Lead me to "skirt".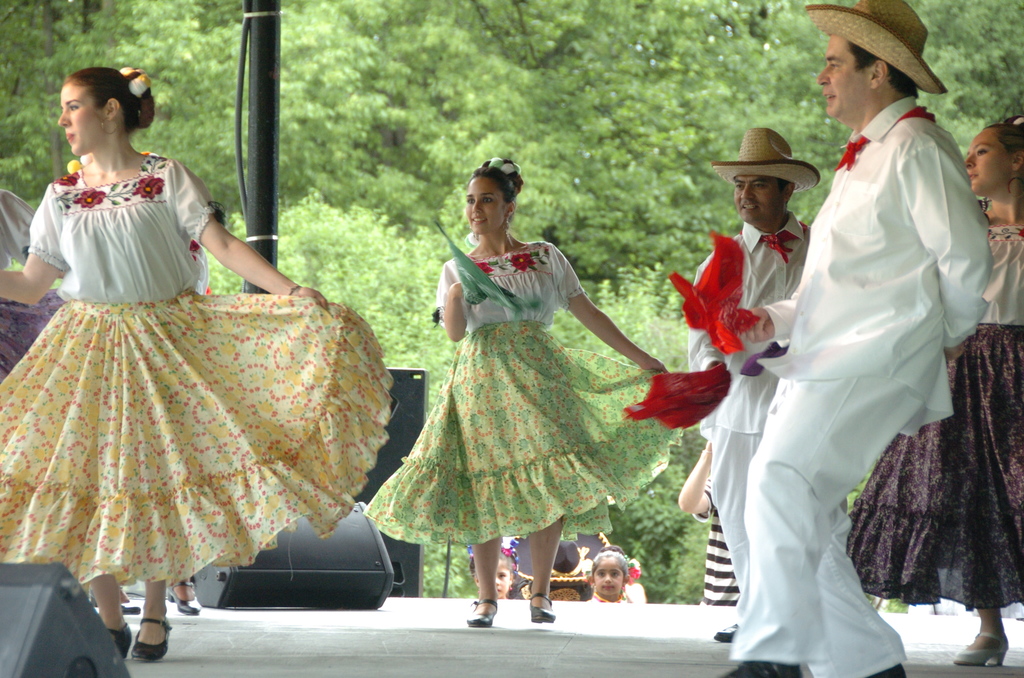
Lead to detection(852, 326, 1023, 612).
